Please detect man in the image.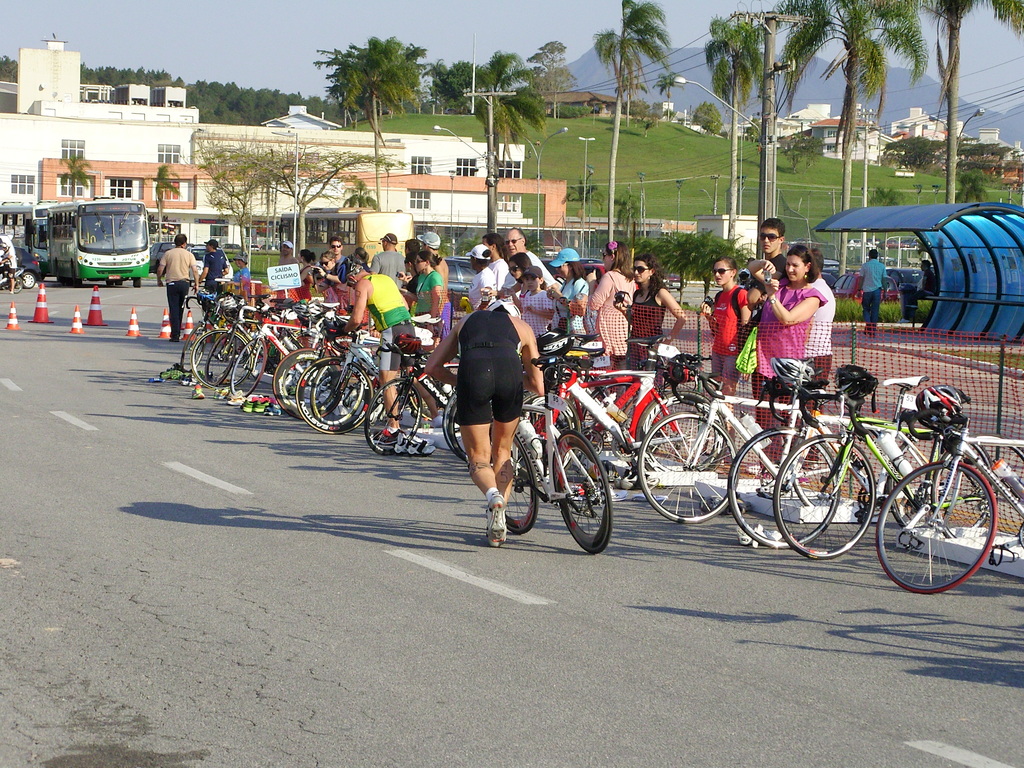
locate(330, 240, 348, 277).
